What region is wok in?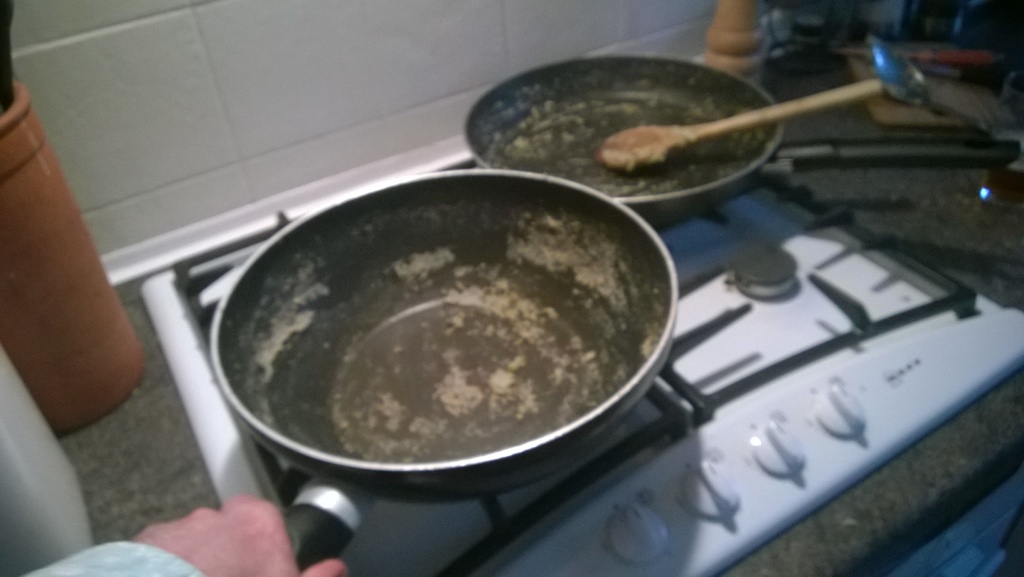
crop(227, 138, 680, 509).
